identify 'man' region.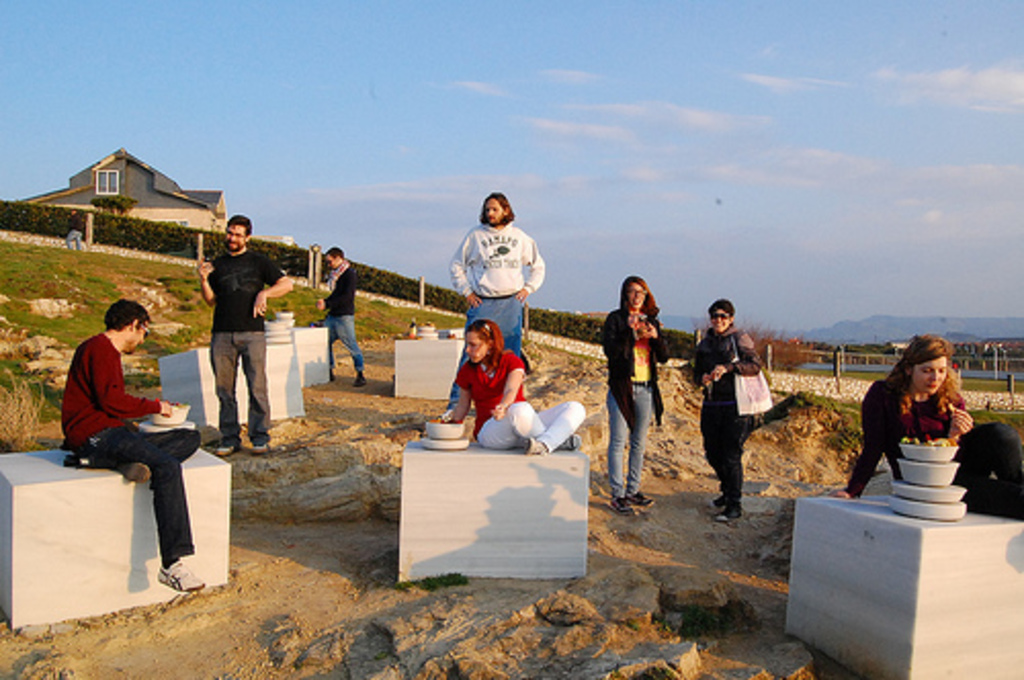
Region: {"x1": 47, "y1": 293, "x2": 213, "y2": 600}.
